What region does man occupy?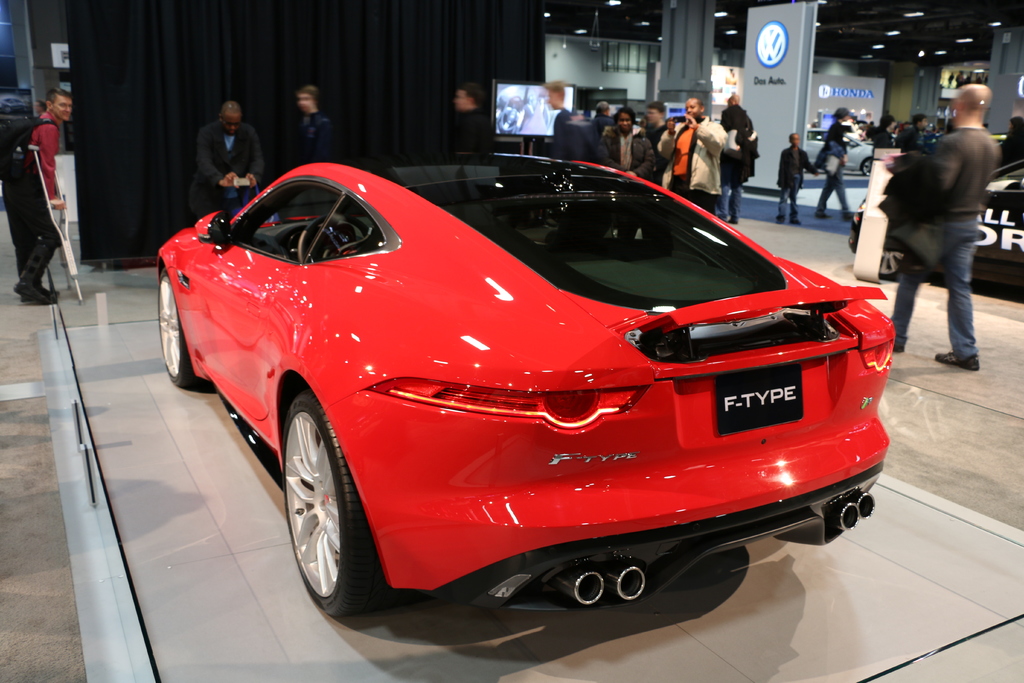
<box>590,101,617,132</box>.
